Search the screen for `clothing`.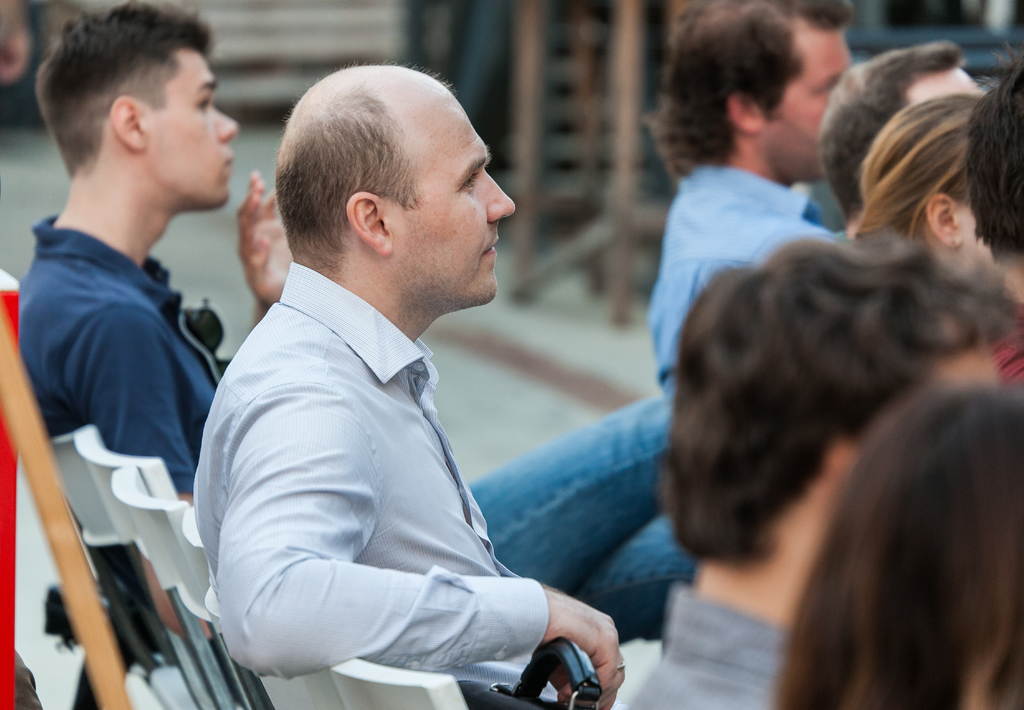
Found at (x1=13, y1=208, x2=232, y2=670).
